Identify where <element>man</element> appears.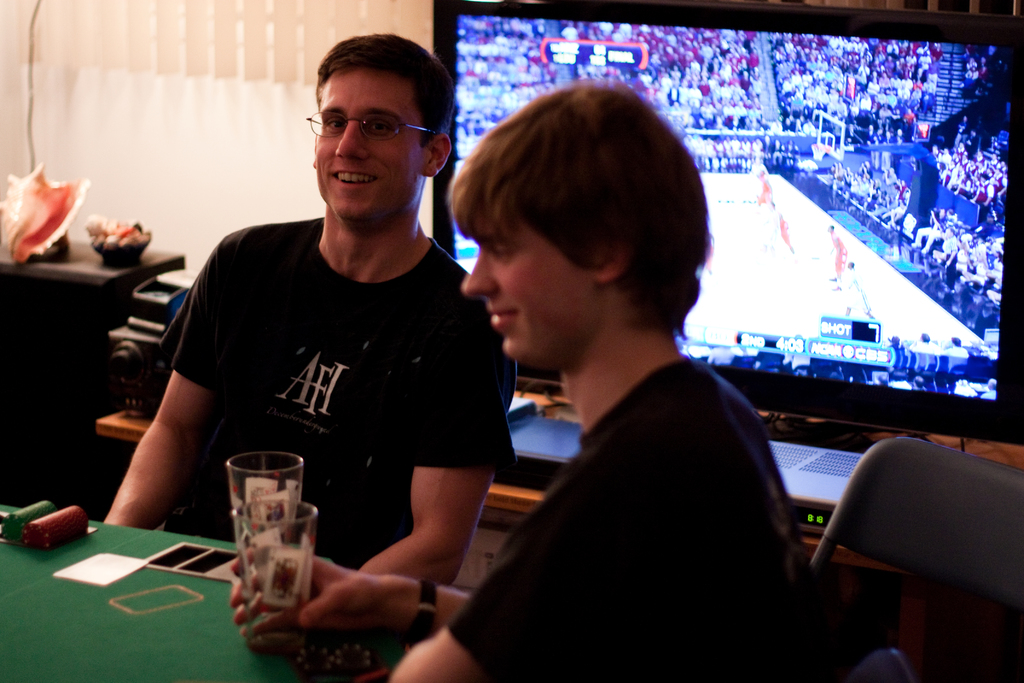
Appears at box=[230, 74, 817, 682].
